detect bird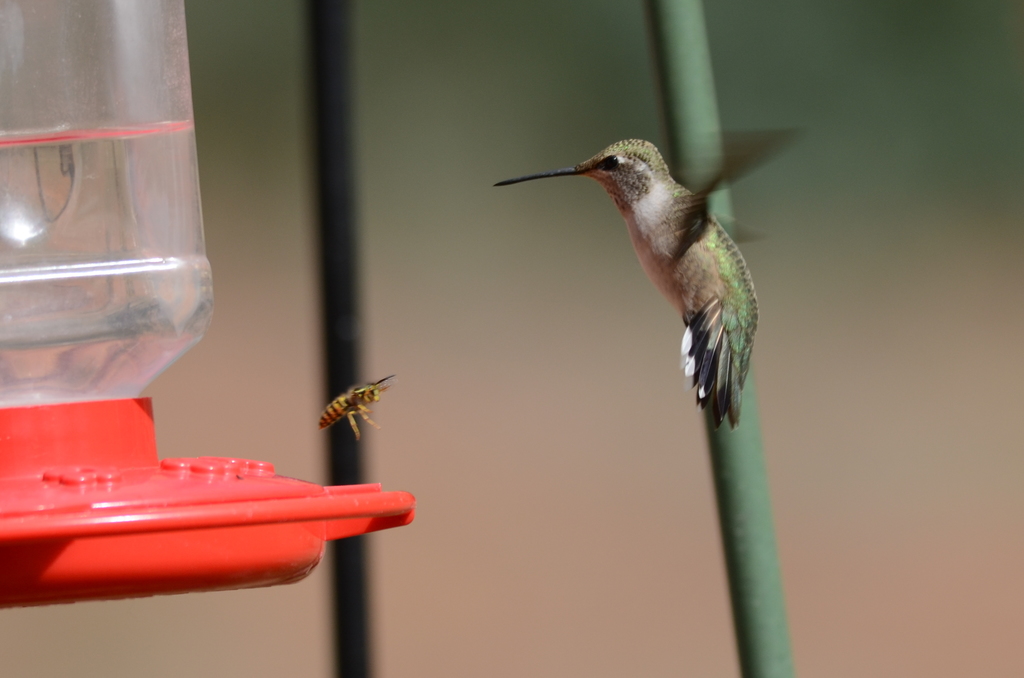
{"x1": 482, "y1": 136, "x2": 776, "y2": 418}
